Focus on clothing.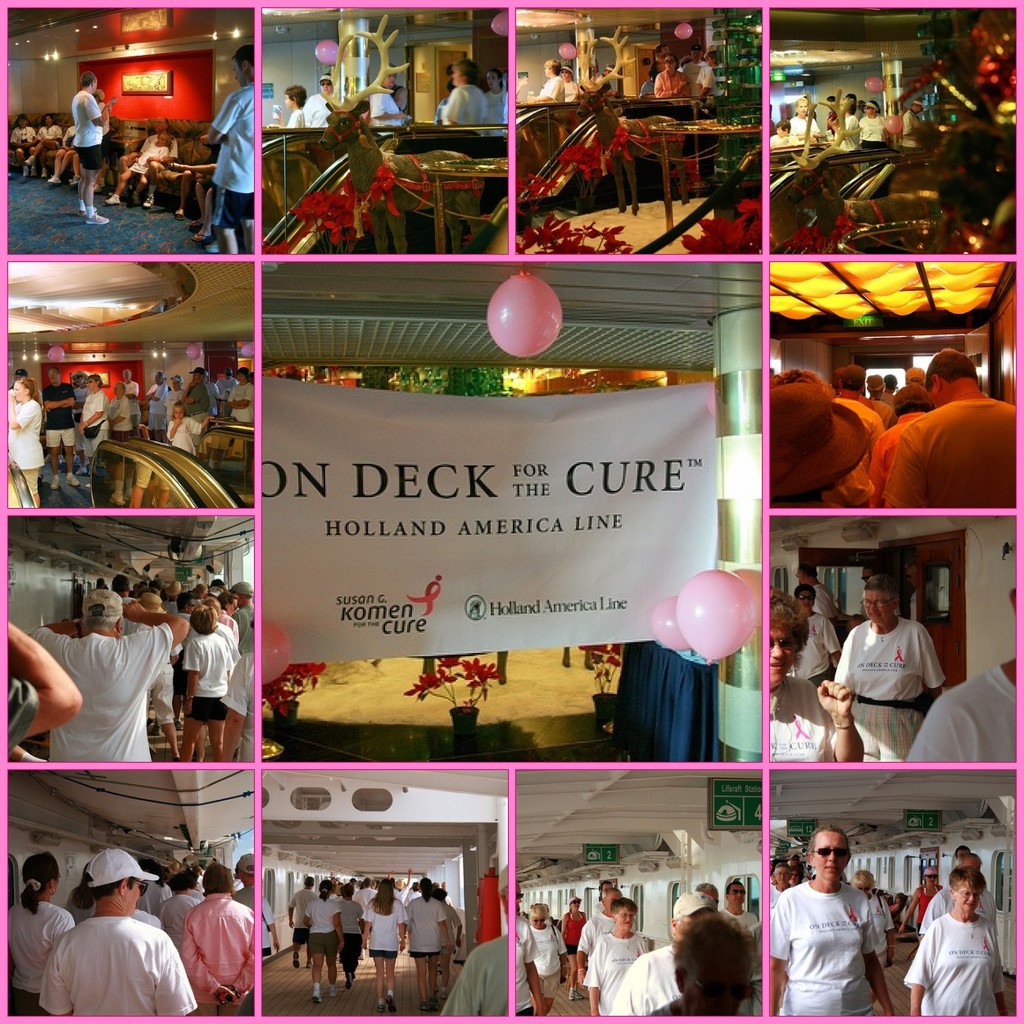
Focused at crop(181, 632, 229, 718).
